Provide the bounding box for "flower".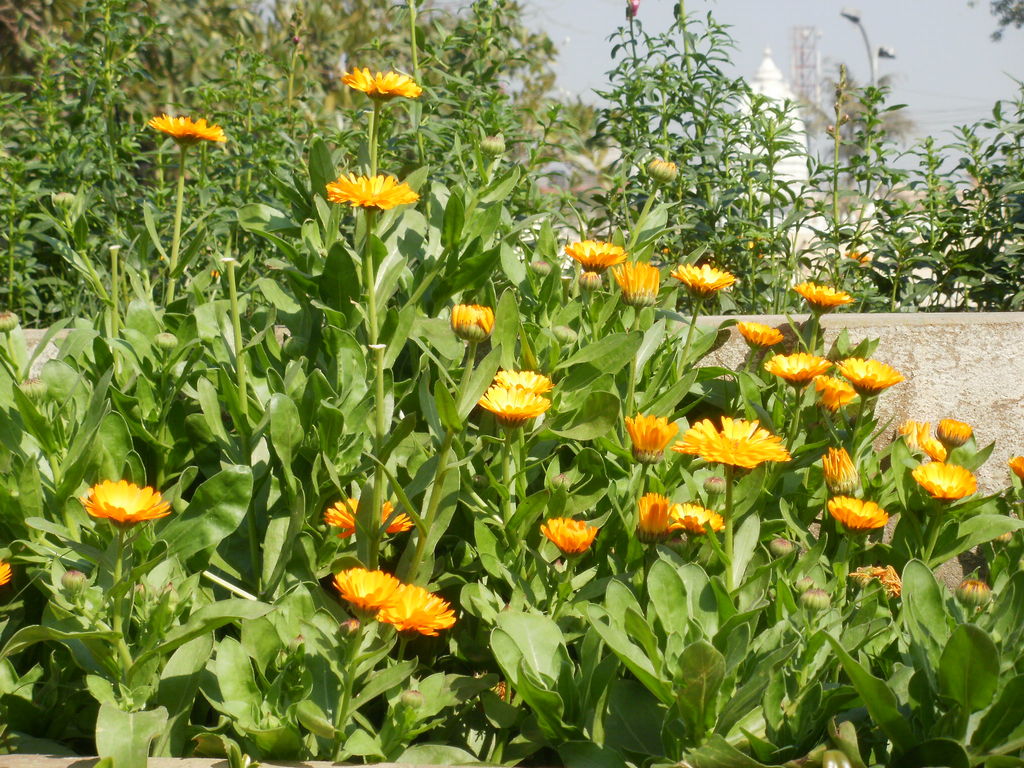
detection(80, 477, 170, 532).
